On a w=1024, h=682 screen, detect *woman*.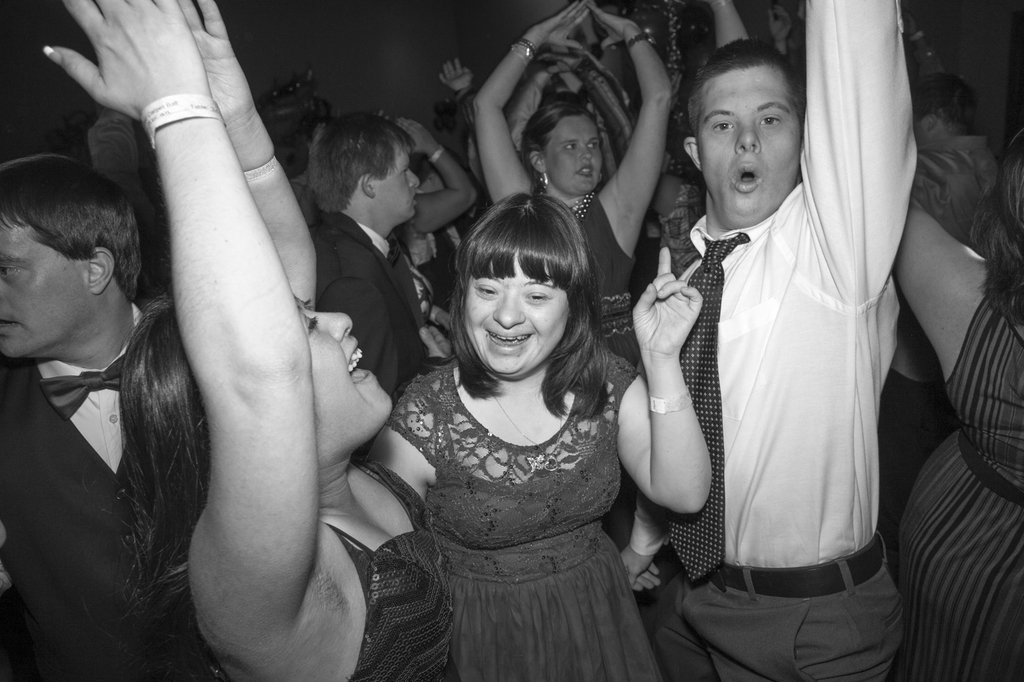
{"x1": 888, "y1": 120, "x2": 1023, "y2": 681}.
